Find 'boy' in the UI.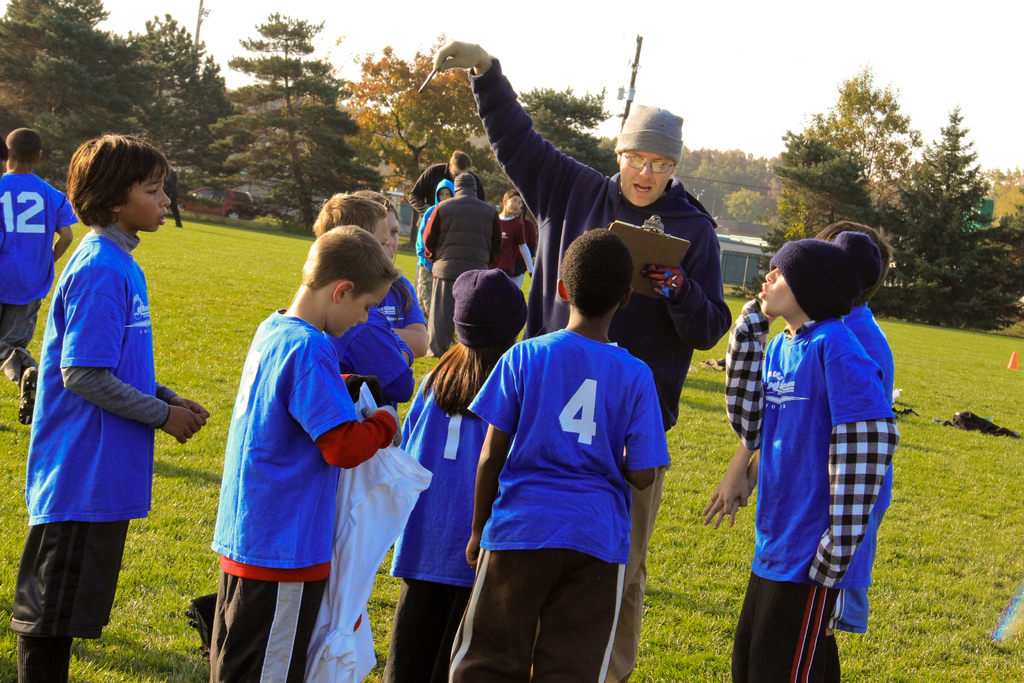
UI element at 0,128,80,424.
